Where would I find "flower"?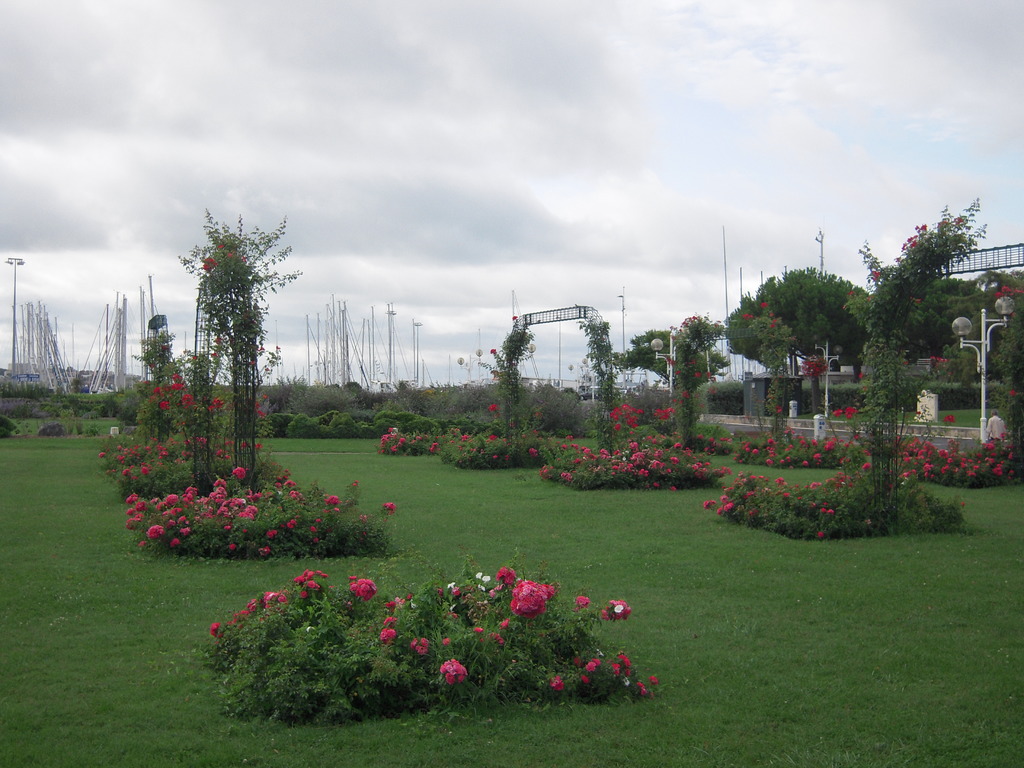
At left=566, top=429, right=580, bottom=446.
